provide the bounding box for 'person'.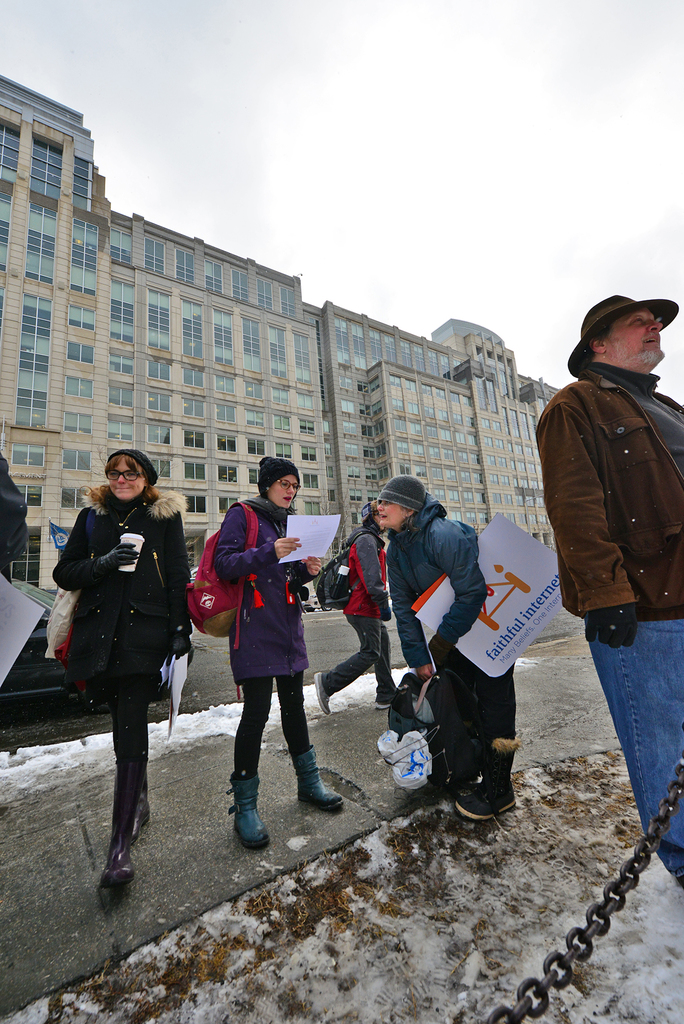
(47,452,188,879).
